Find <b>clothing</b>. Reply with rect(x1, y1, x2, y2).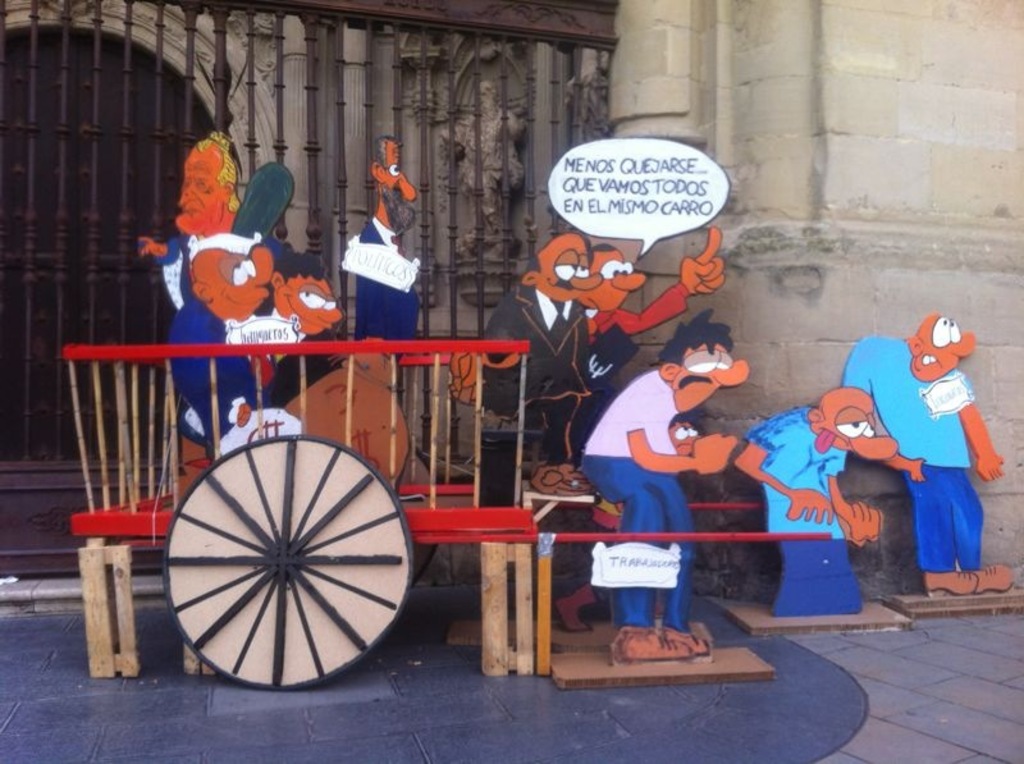
rect(854, 321, 1001, 581).
